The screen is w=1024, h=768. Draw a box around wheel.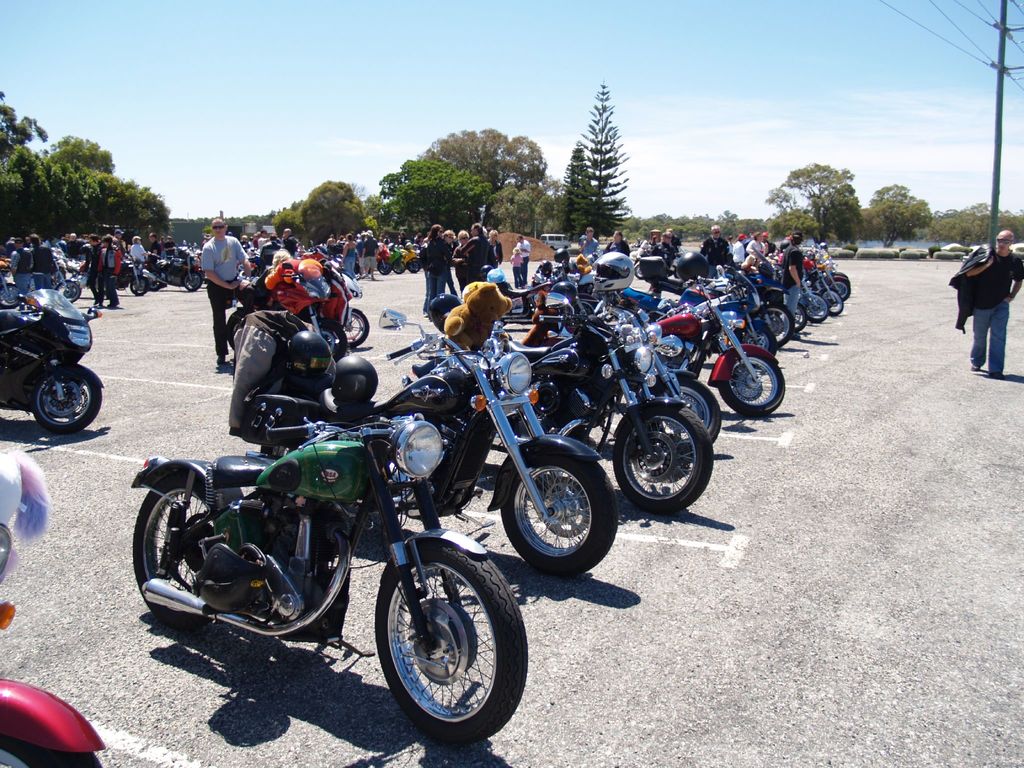
<region>0, 725, 108, 767</region>.
